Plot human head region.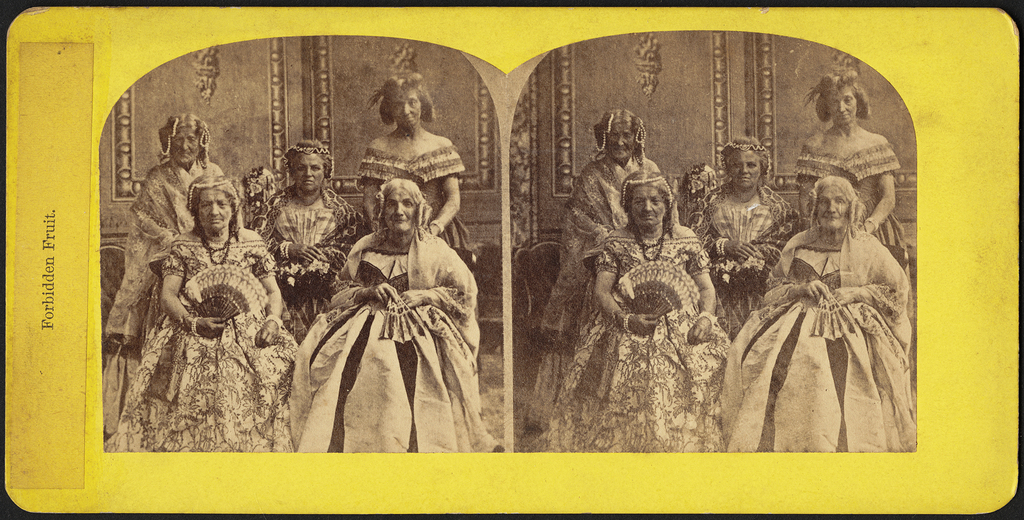
Plotted at locate(591, 108, 646, 161).
